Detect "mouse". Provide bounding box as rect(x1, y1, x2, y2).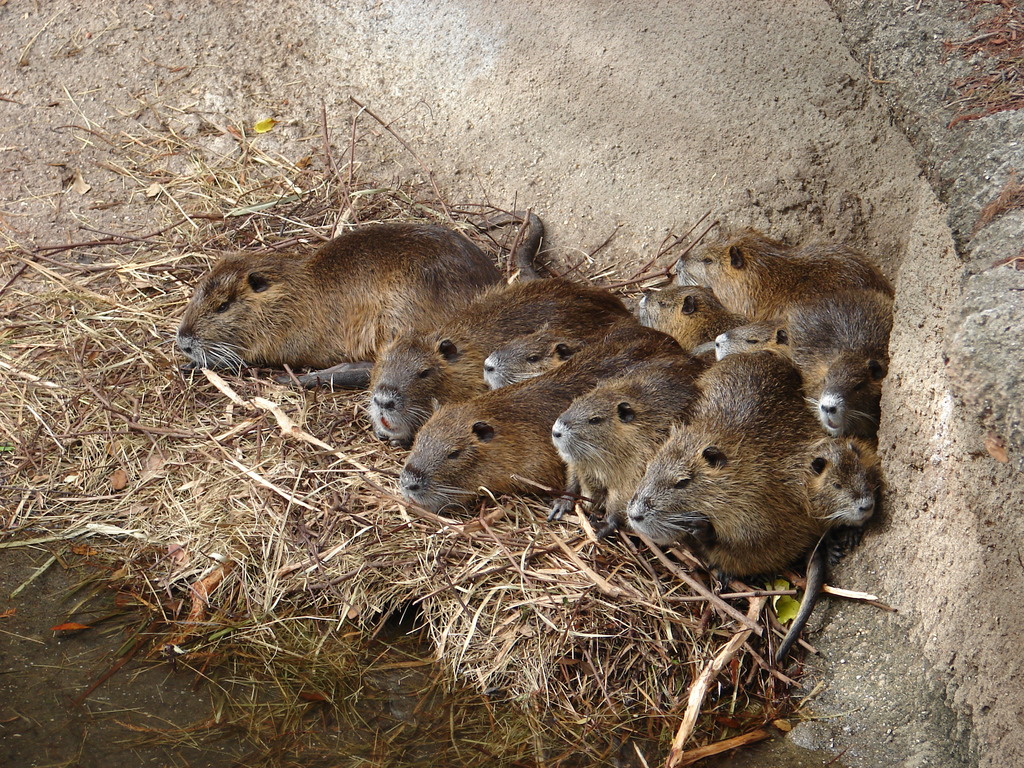
rect(623, 328, 890, 638).
